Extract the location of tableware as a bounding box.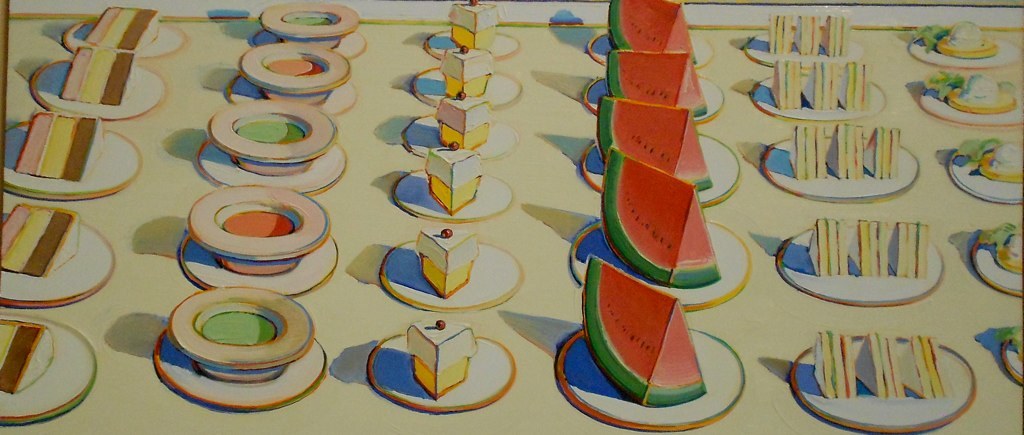
box=[553, 326, 748, 433].
